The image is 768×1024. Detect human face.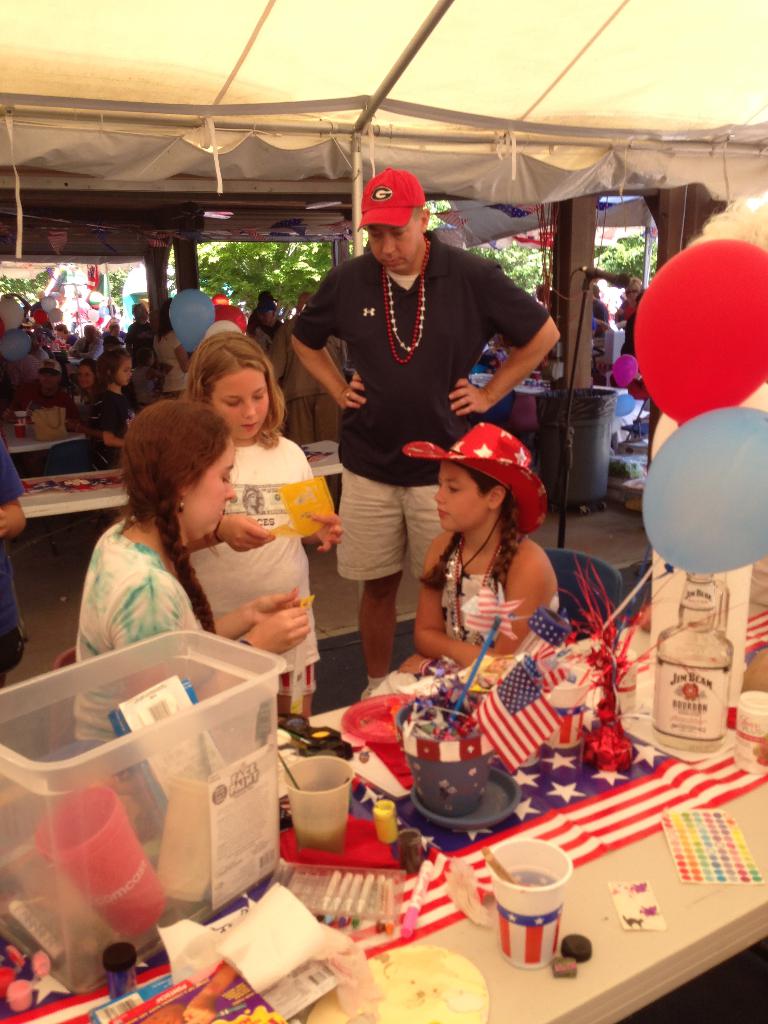
Detection: bbox=(113, 358, 139, 389).
